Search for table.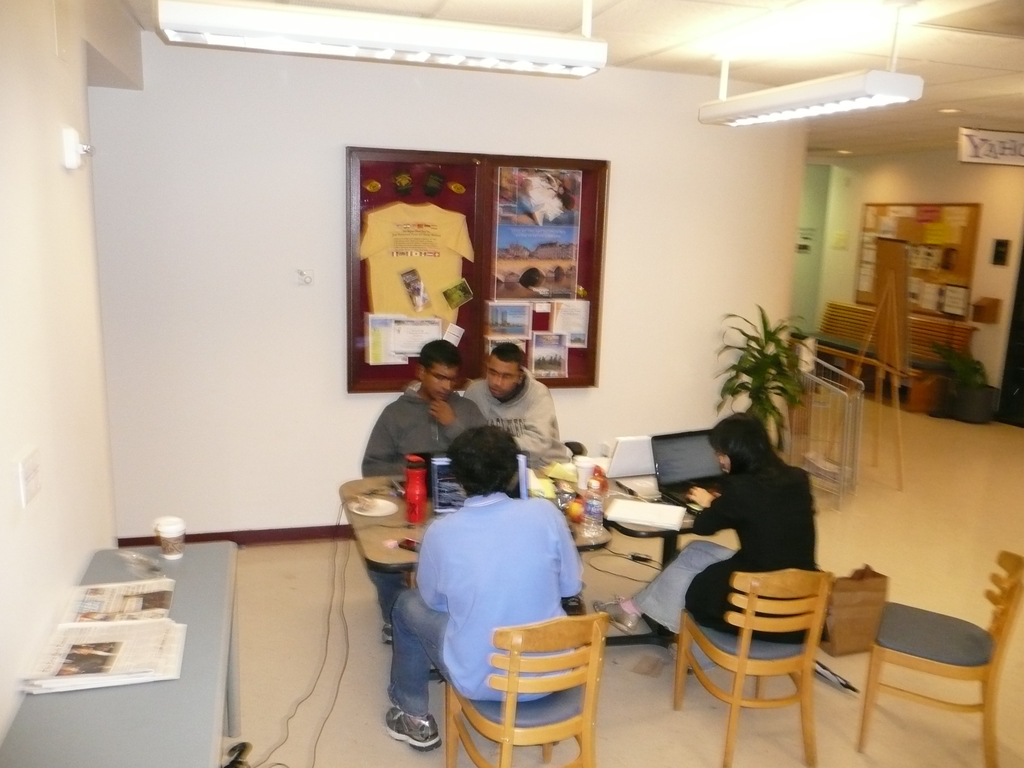
Found at l=597, t=451, r=698, b=642.
